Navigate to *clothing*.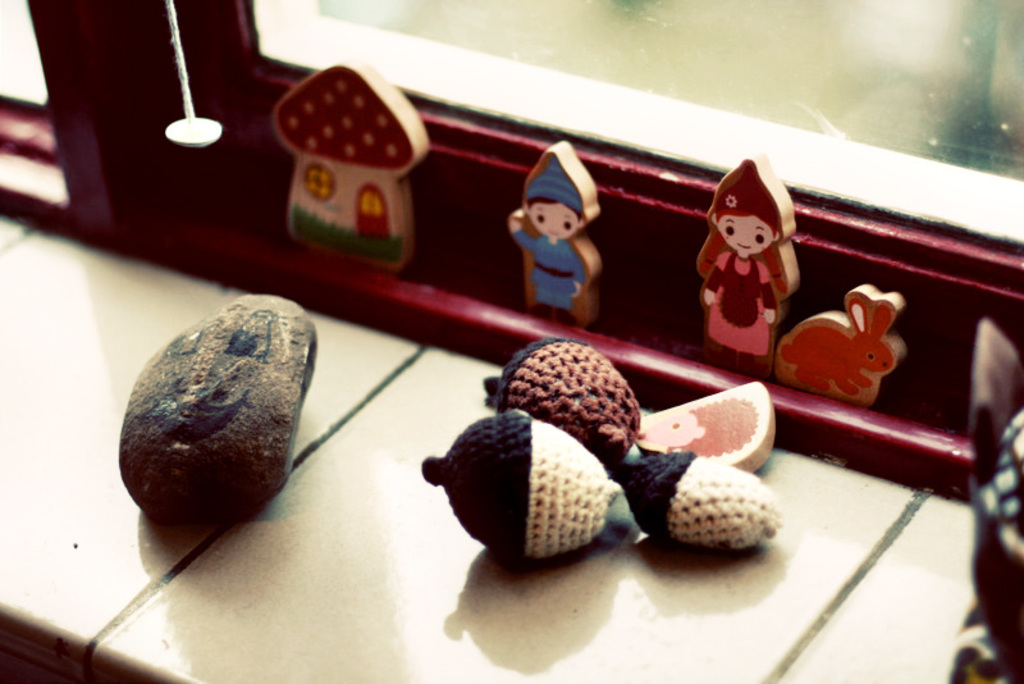
Navigation target: left=695, top=252, right=780, bottom=356.
